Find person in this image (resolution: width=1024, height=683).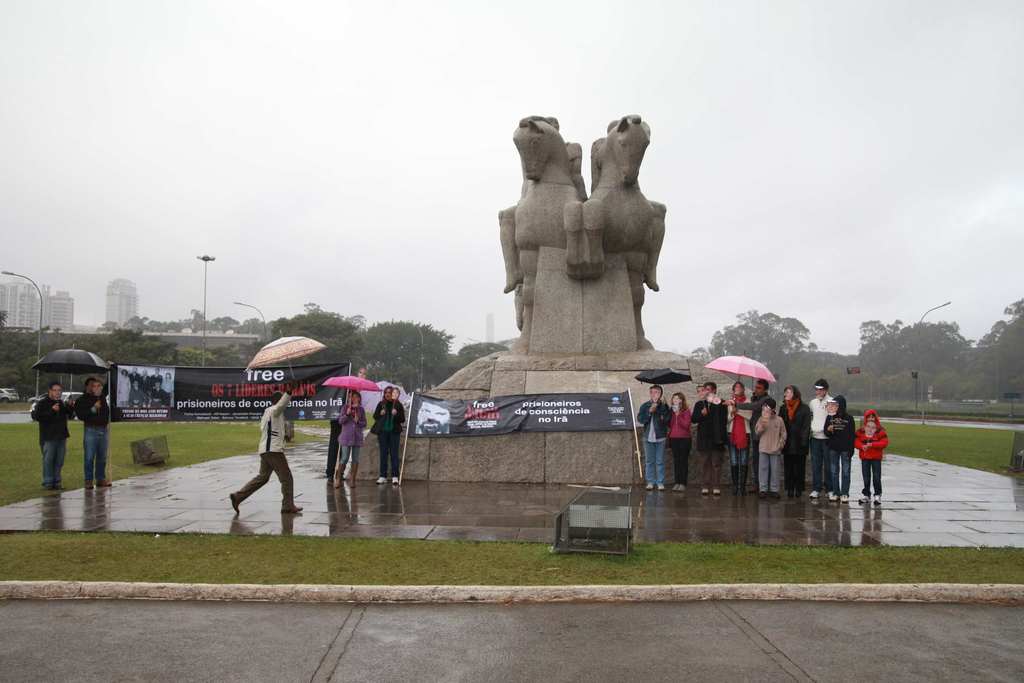
pyautogui.locateOnScreen(322, 415, 344, 479).
